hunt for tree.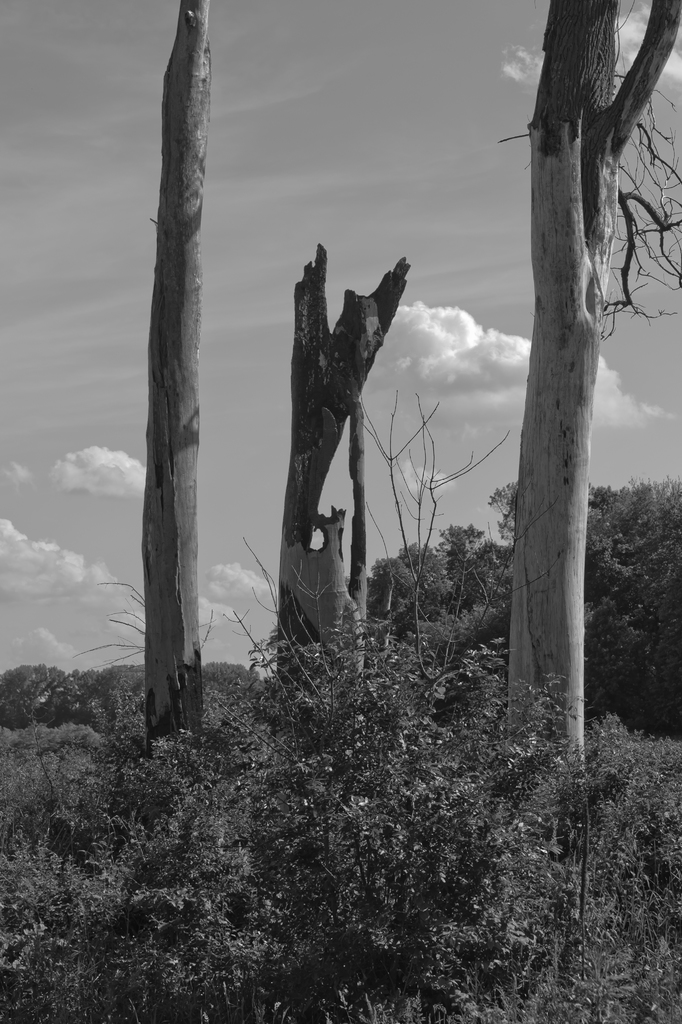
Hunted down at l=480, t=19, r=658, b=729.
